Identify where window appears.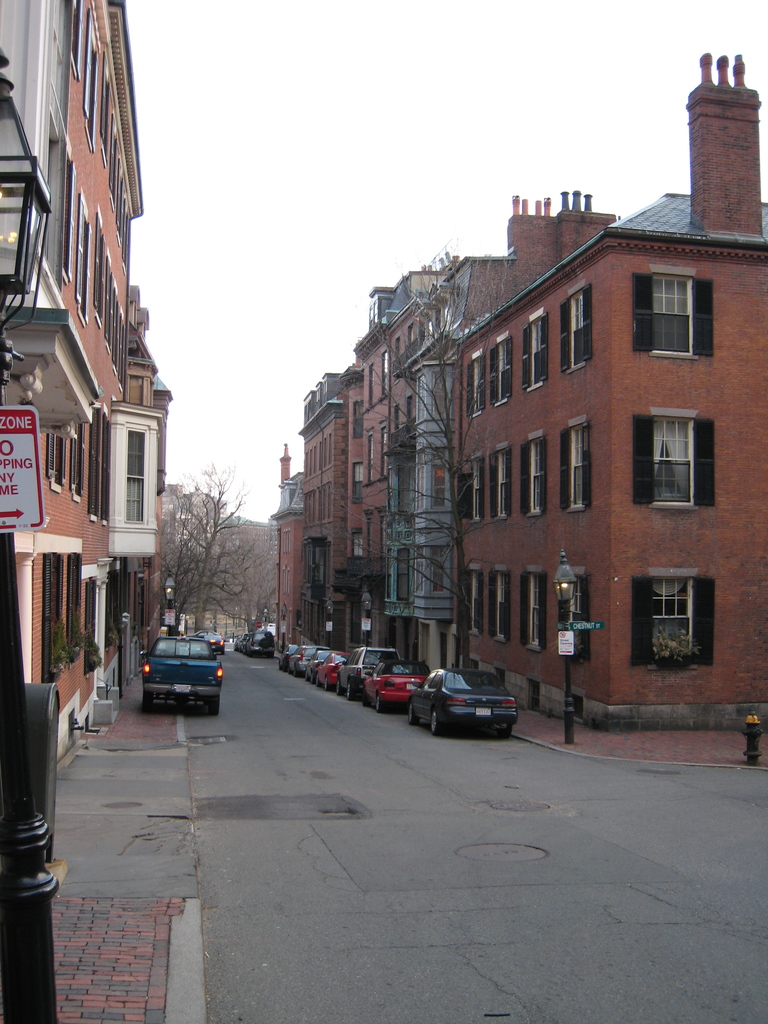
Appears at detection(522, 324, 541, 389).
